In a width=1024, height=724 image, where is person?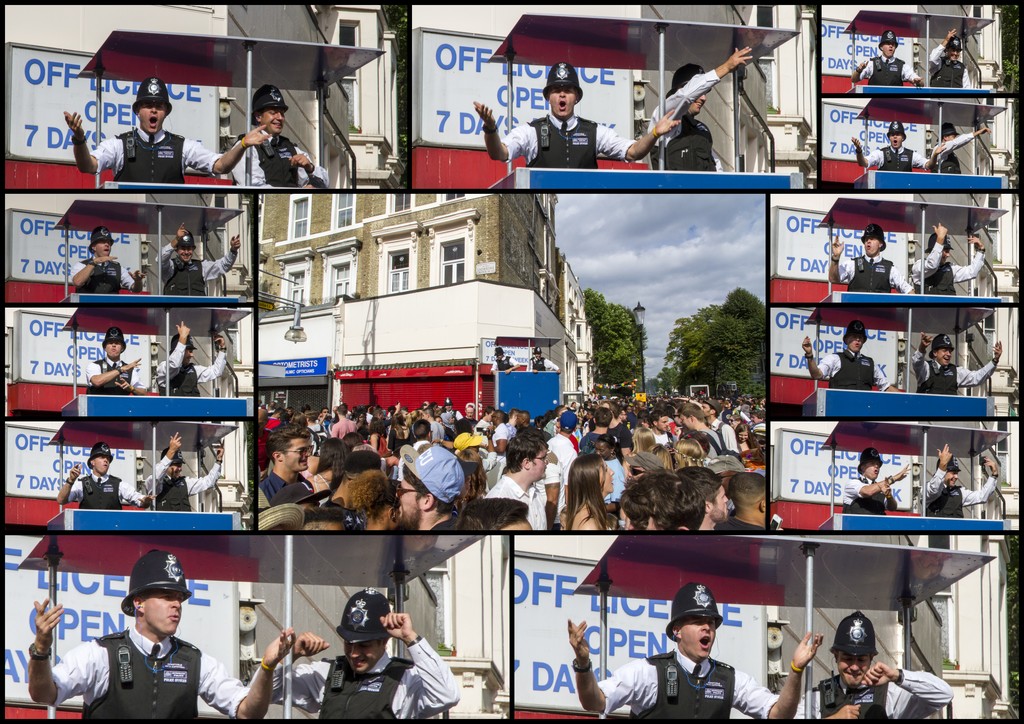
locate(910, 224, 984, 300).
